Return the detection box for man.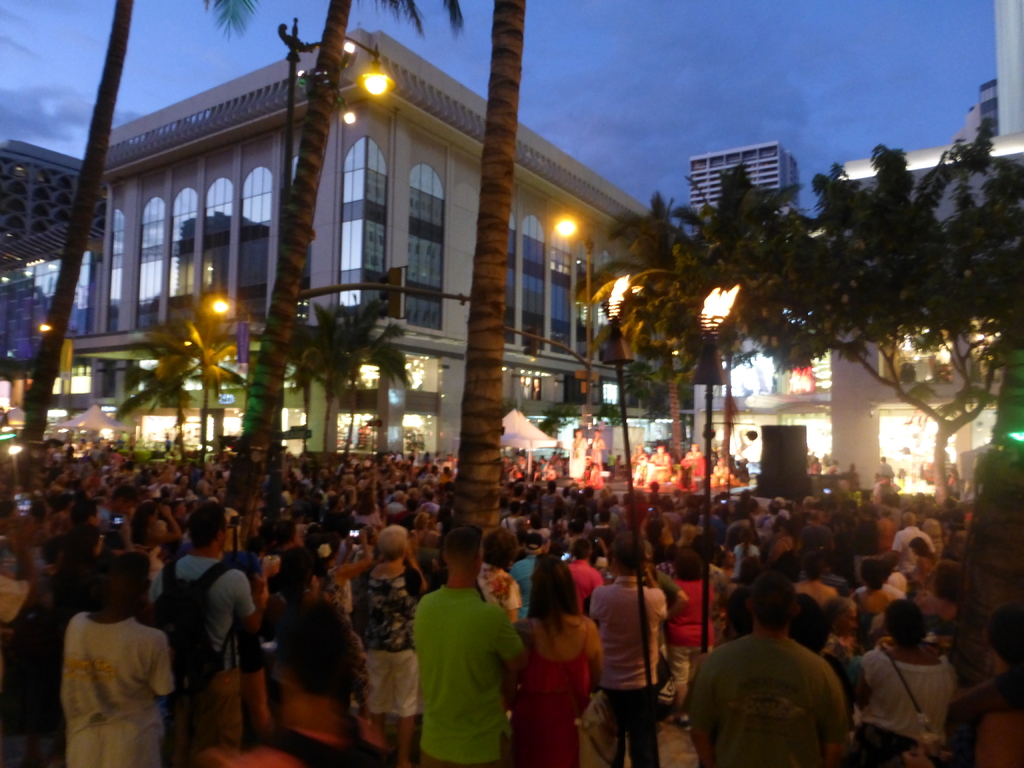
62,554,175,767.
